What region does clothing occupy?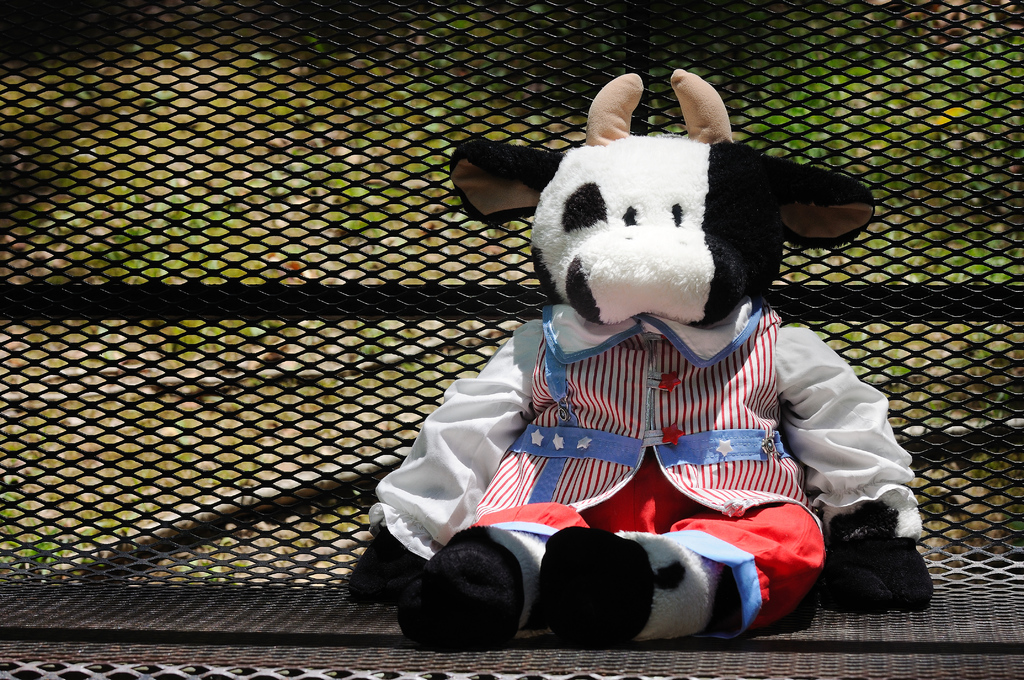
select_region(355, 278, 924, 649).
